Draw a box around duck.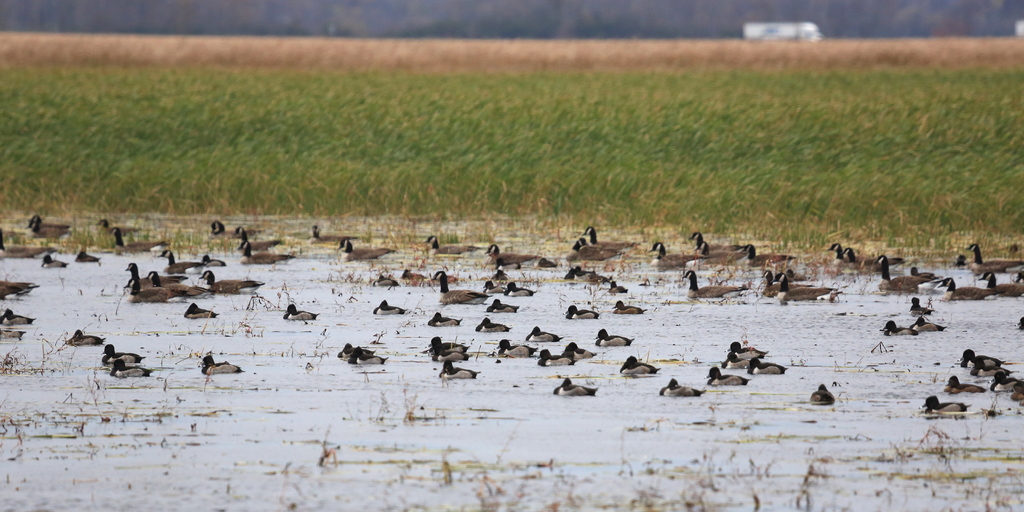
region(572, 237, 607, 264).
